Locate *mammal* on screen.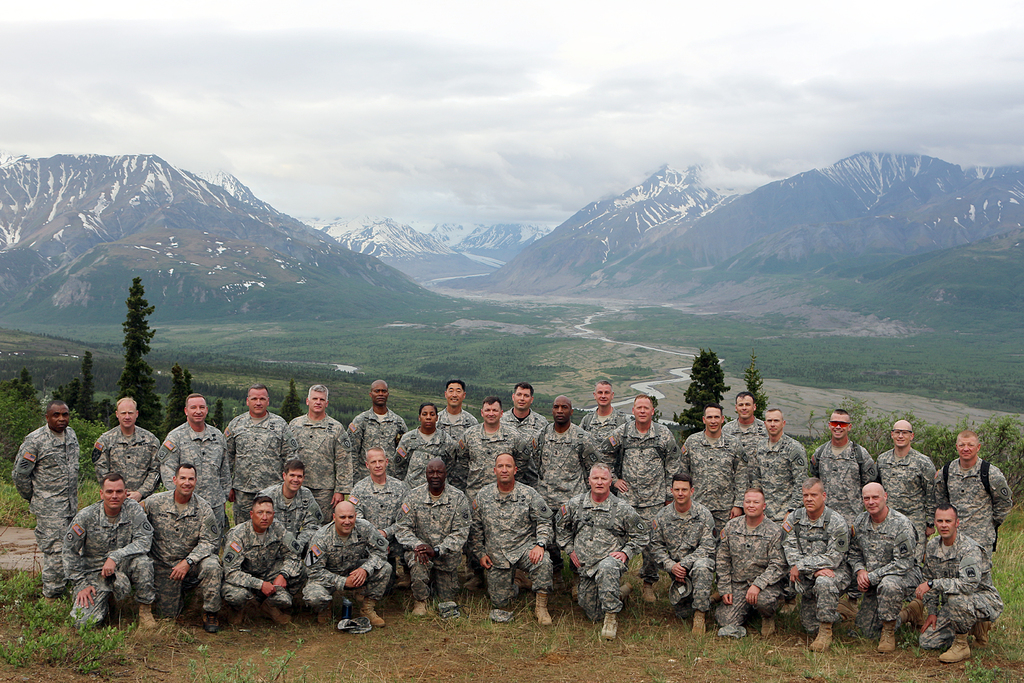
On screen at bbox=(755, 406, 805, 618).
